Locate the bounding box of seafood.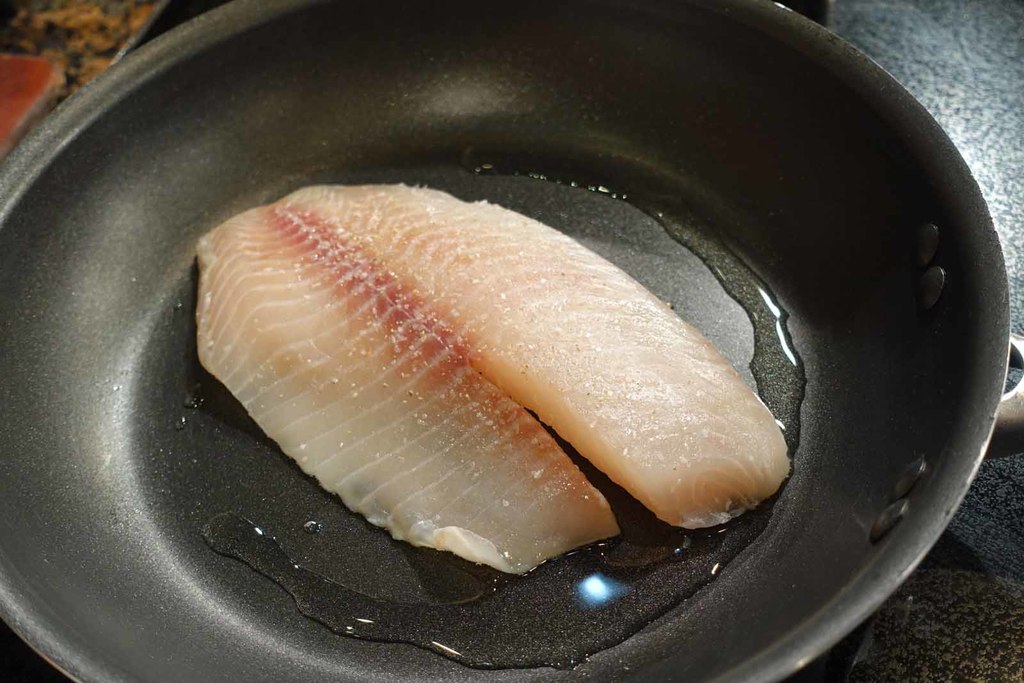
Bounding box: [left=189, top=176, right=794, bottom=574].
